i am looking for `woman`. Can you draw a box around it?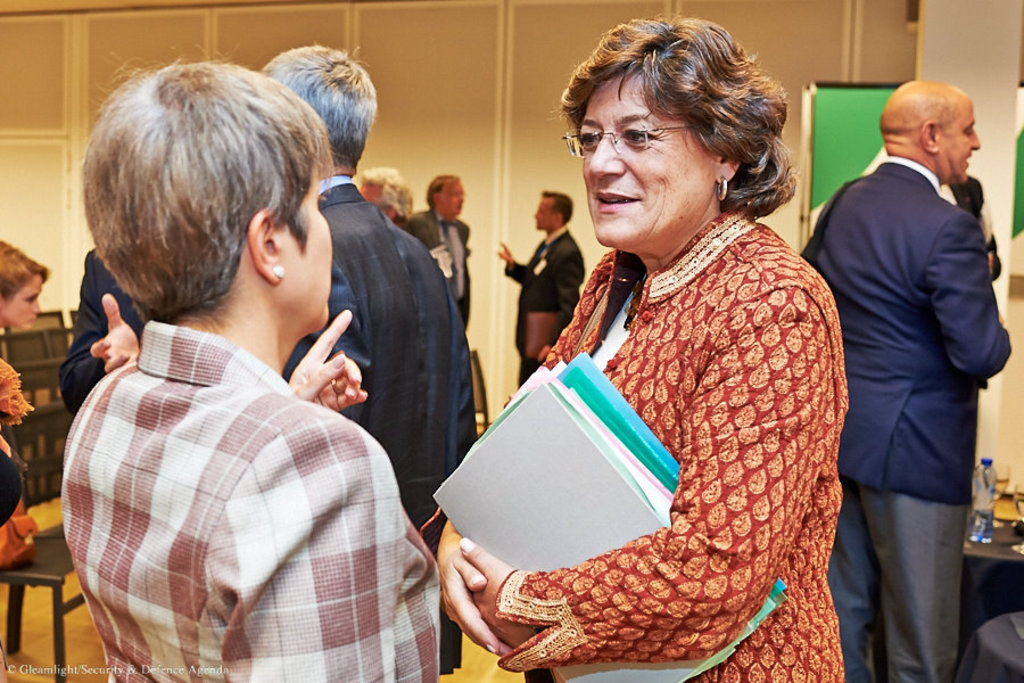
Sure, the bounding box is [left=0, top=238, right=49, bottom=331].
